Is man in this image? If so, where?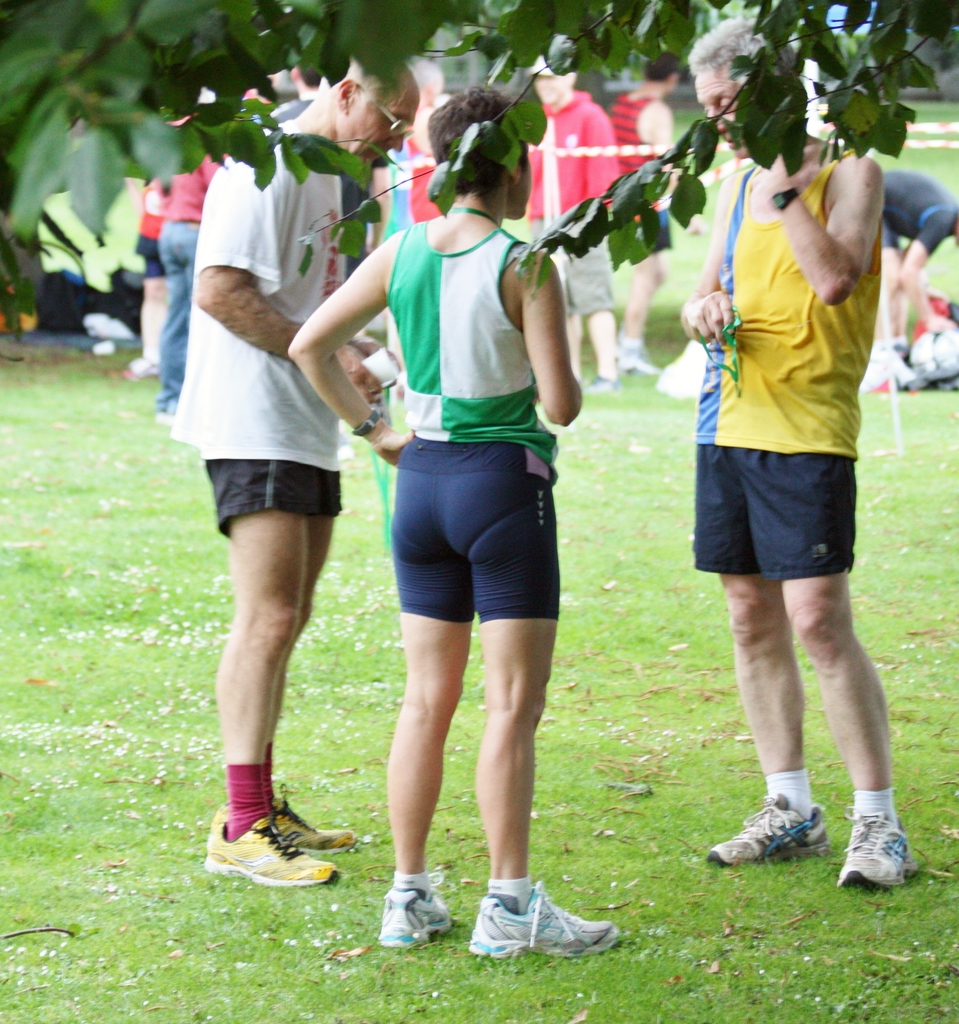
Yes, at pyautogui.locateOnScreen(264, 63, 325, 128).
